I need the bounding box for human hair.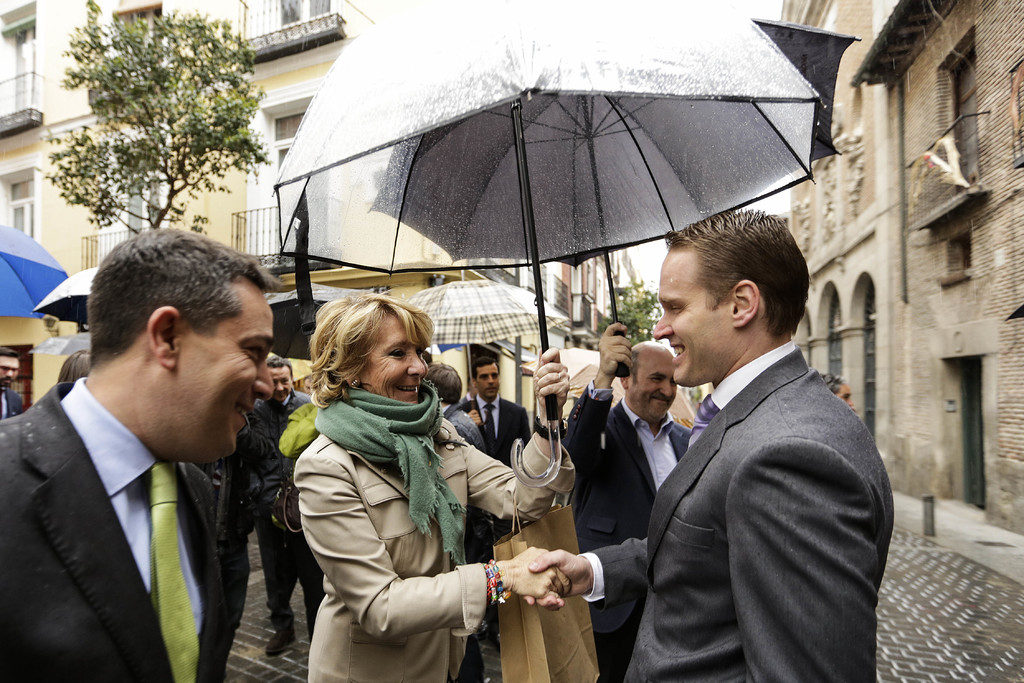
Here it is: 662,205,813,342.
